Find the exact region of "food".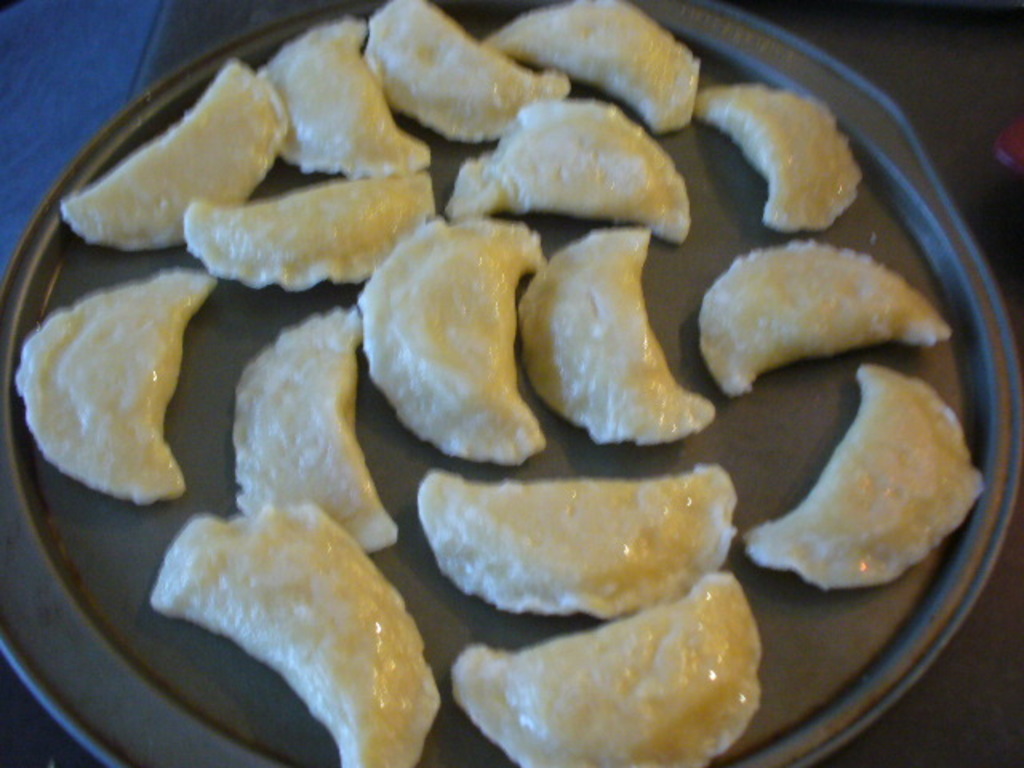
Exact region: detection(451, 570, 763, 766).
